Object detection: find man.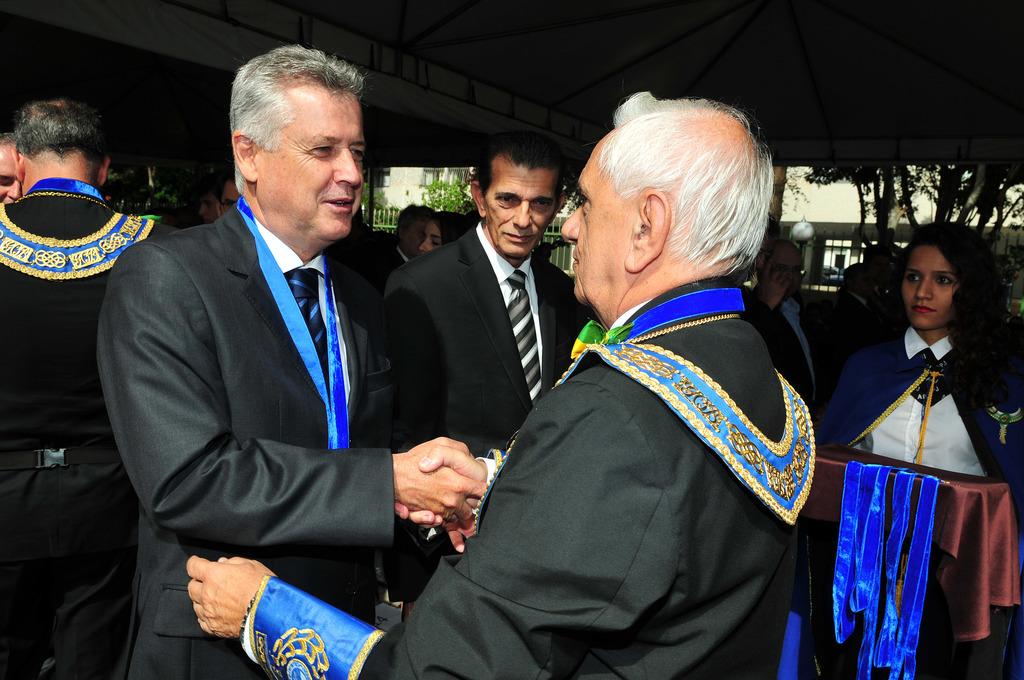
locate(0, 93, 181, 679).
